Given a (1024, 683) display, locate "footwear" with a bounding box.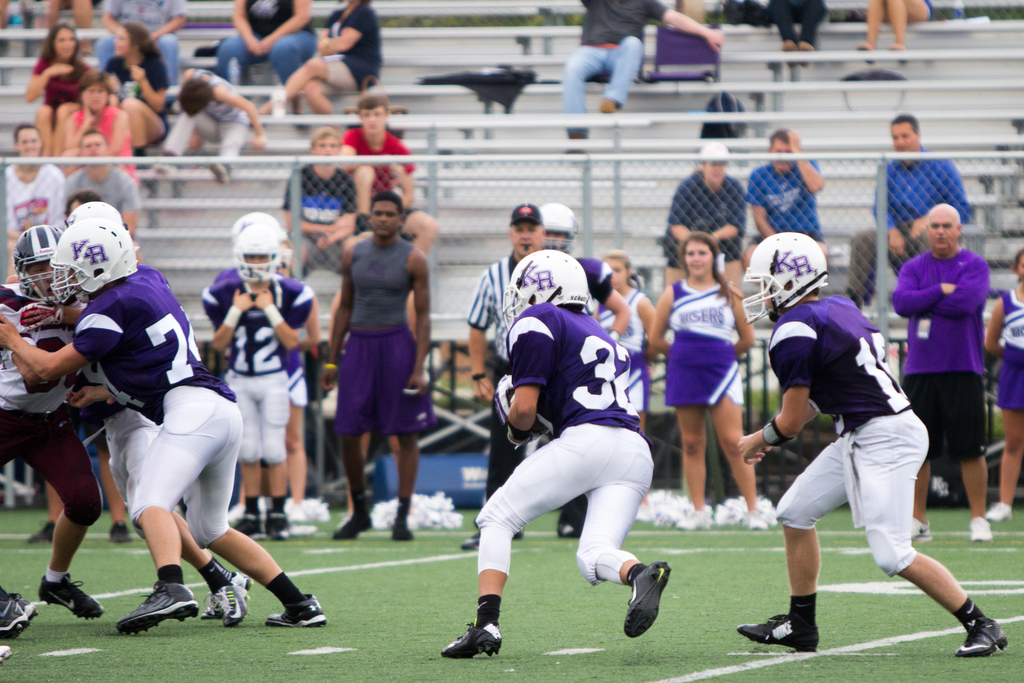
Located: <region>558, 505, 578, 538</region>.
